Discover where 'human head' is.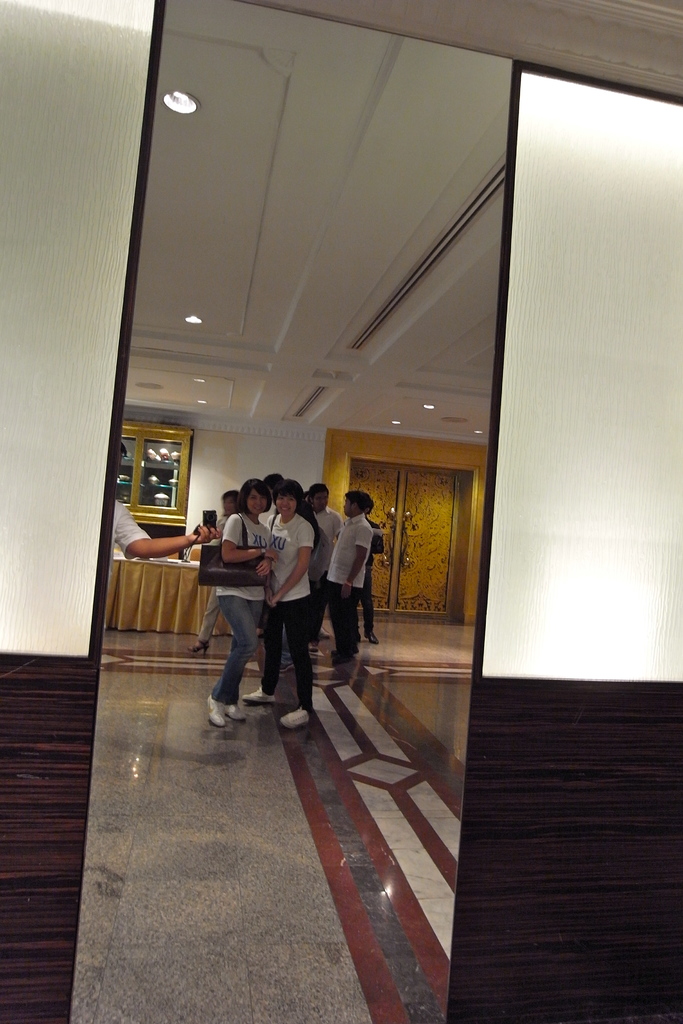
Discovered at x1=240, y1=481, x2=268, y2=514.
